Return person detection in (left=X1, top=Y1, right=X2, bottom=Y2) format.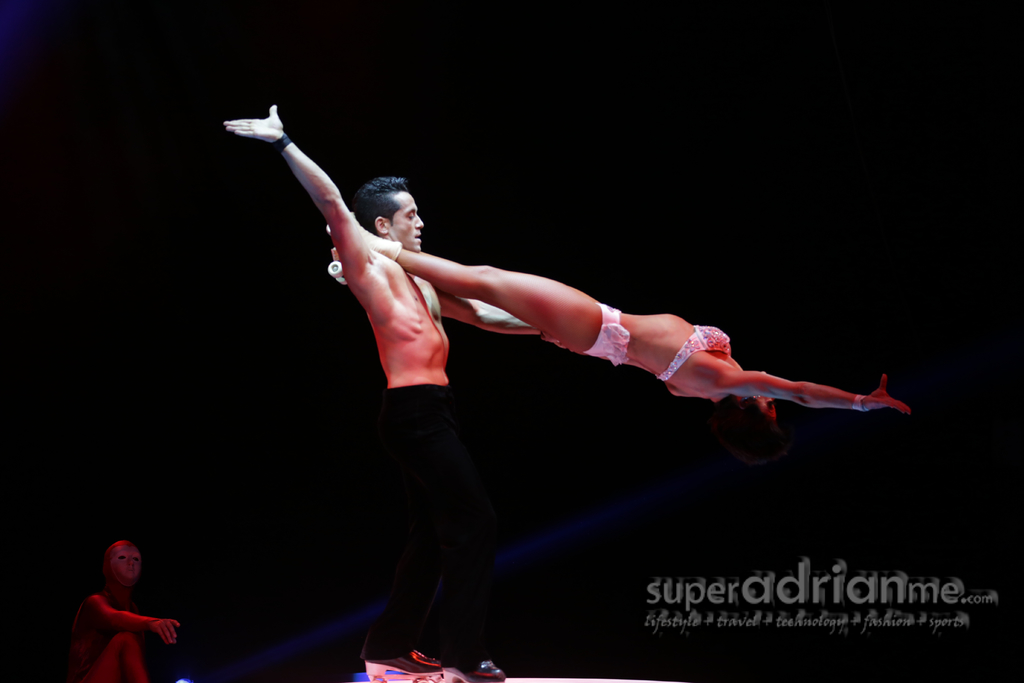
(left=223, top=103, right=505, bottom=682).
